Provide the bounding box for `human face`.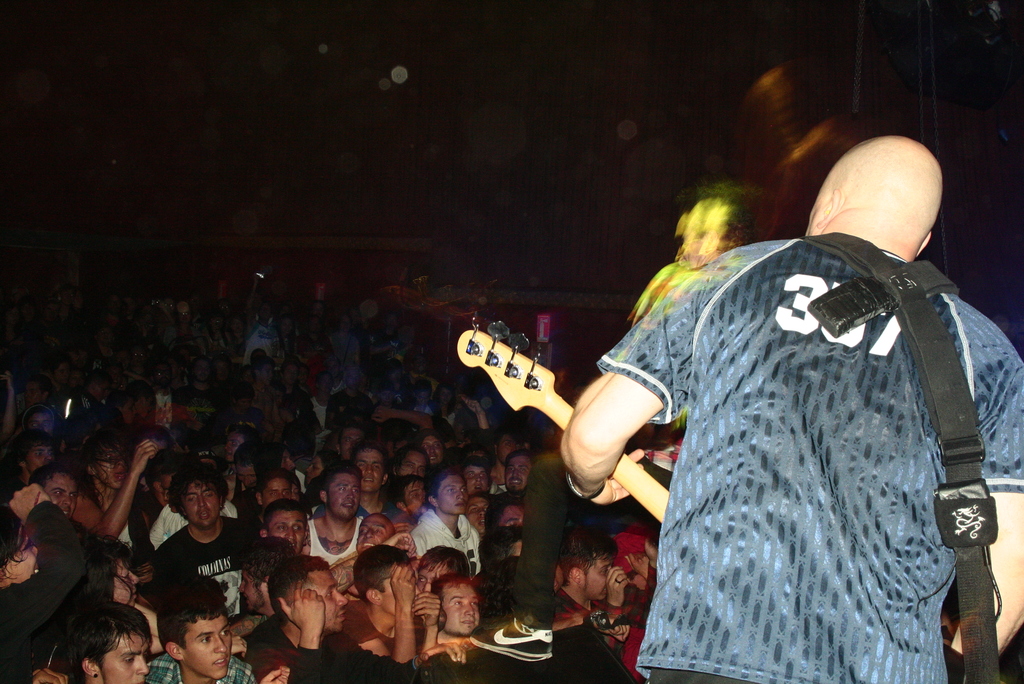
pyautogui.locateOnScreen(265, 482, 291, 510).
